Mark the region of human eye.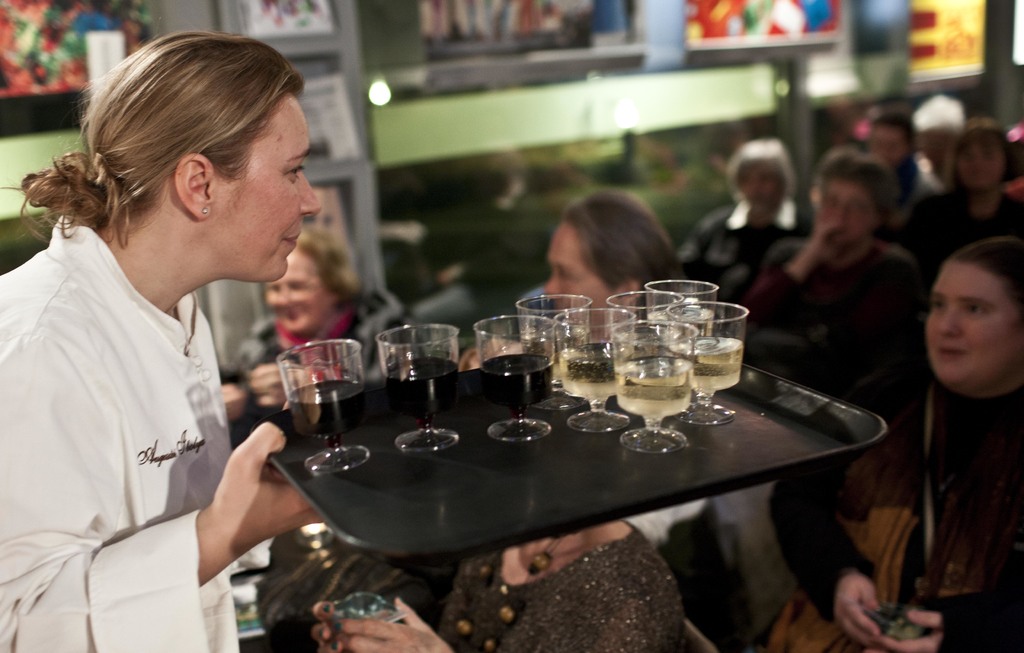
Region: {"left": 559, "top": 270, "right": 575, "bottom": 283}.
